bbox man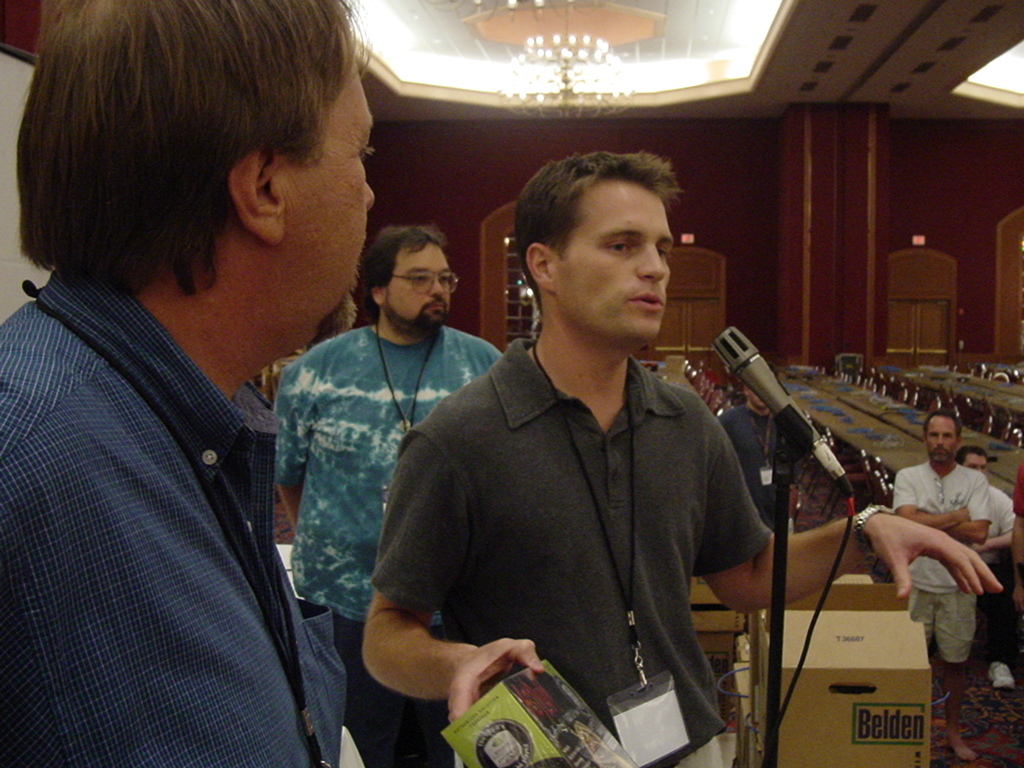
rect(360, 154, 1002, 767)
